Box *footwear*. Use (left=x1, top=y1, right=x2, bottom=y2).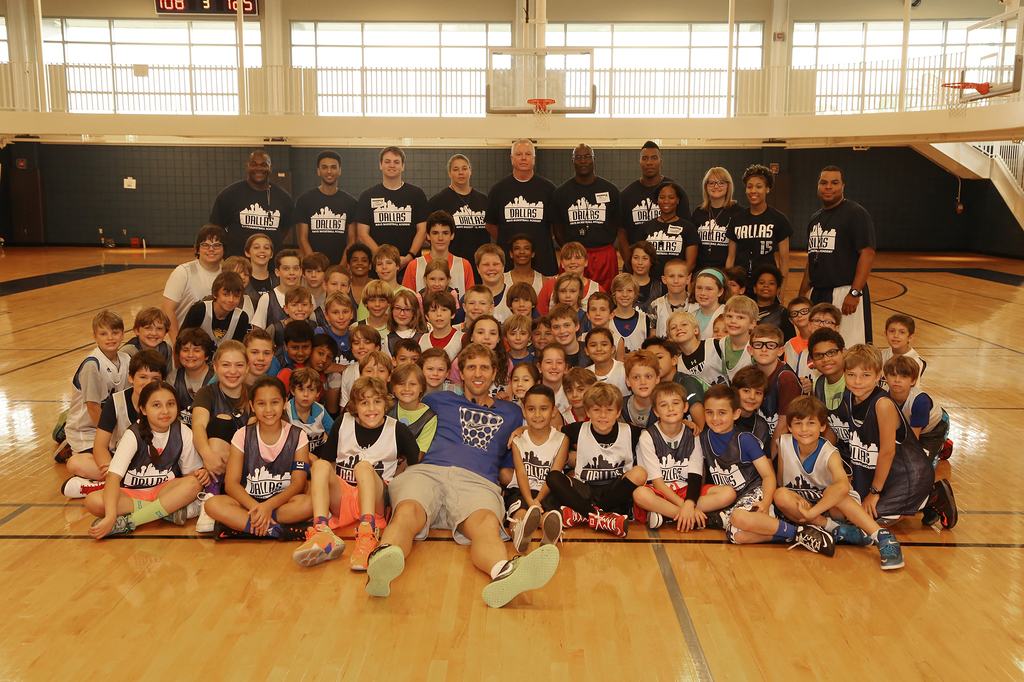
(left=92, top=512, right=136, bottom=535).
